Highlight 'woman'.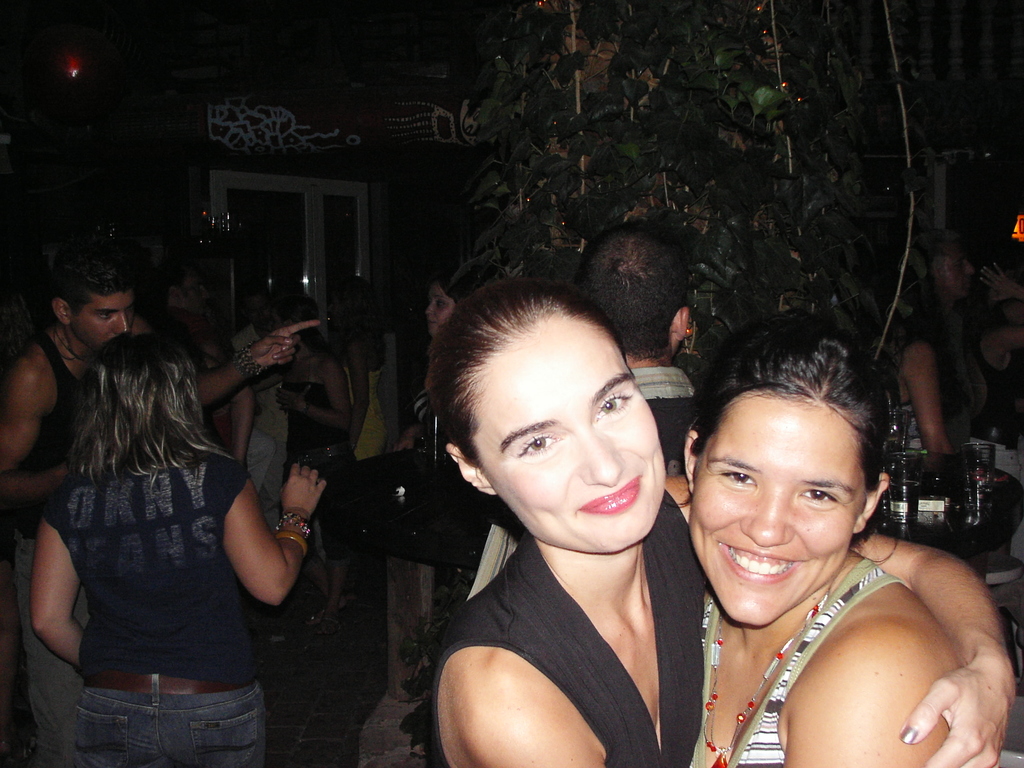
Highlighted region: {"left": 410, "top": 261, "right": 1023, "bottom": 767}.
